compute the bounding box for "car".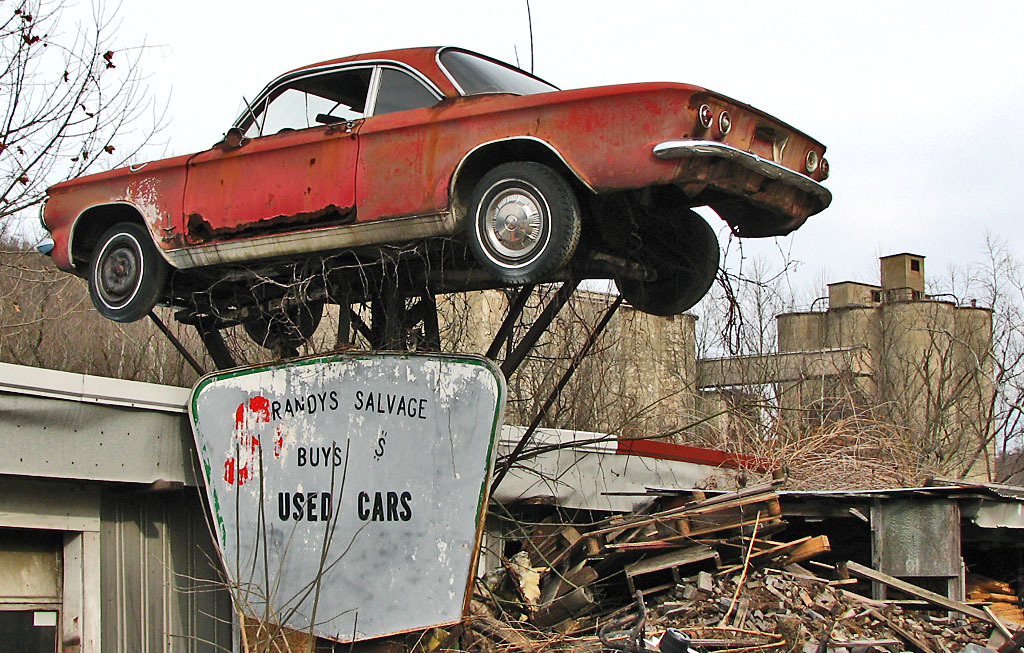
<bbox>52, 40, 780, 330</bbox>.
